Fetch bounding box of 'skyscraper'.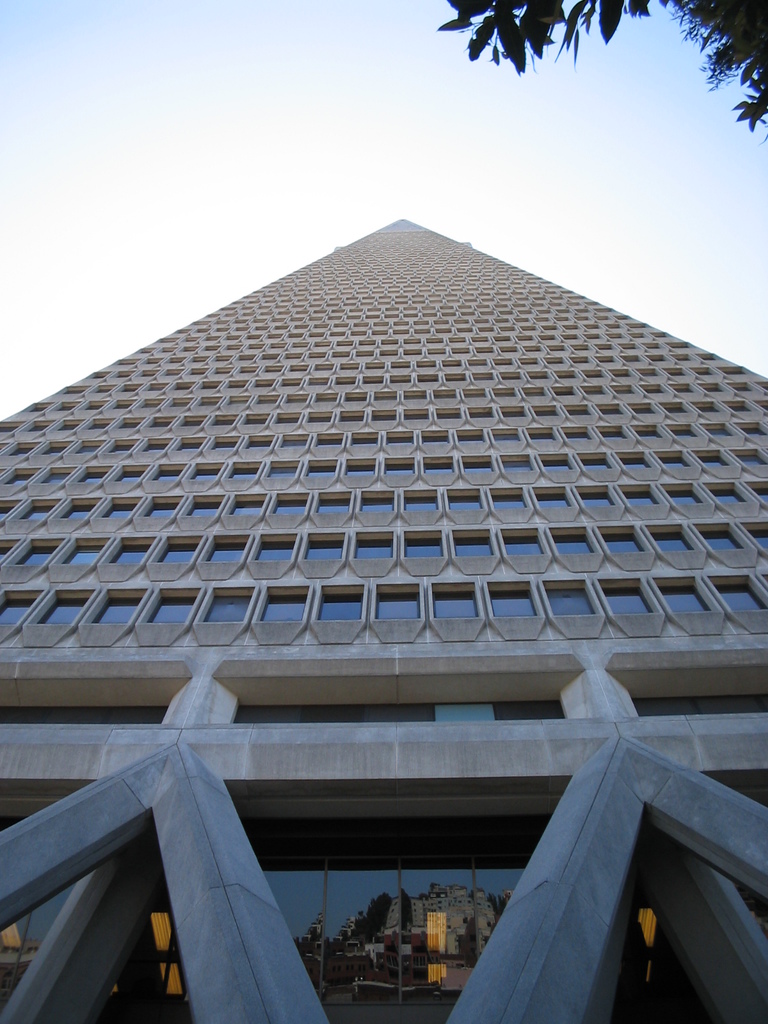
Bbox: pyautogui.locateOnScreen(0, 211, 767, 1023).
